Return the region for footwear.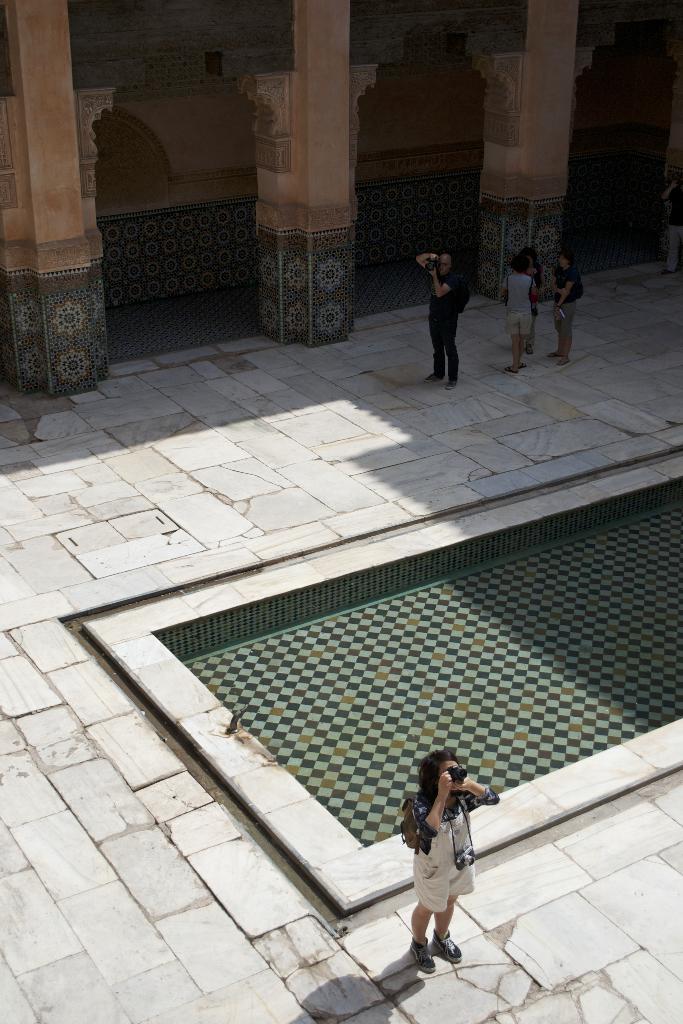
BBox(423, 367, 444, 383).
